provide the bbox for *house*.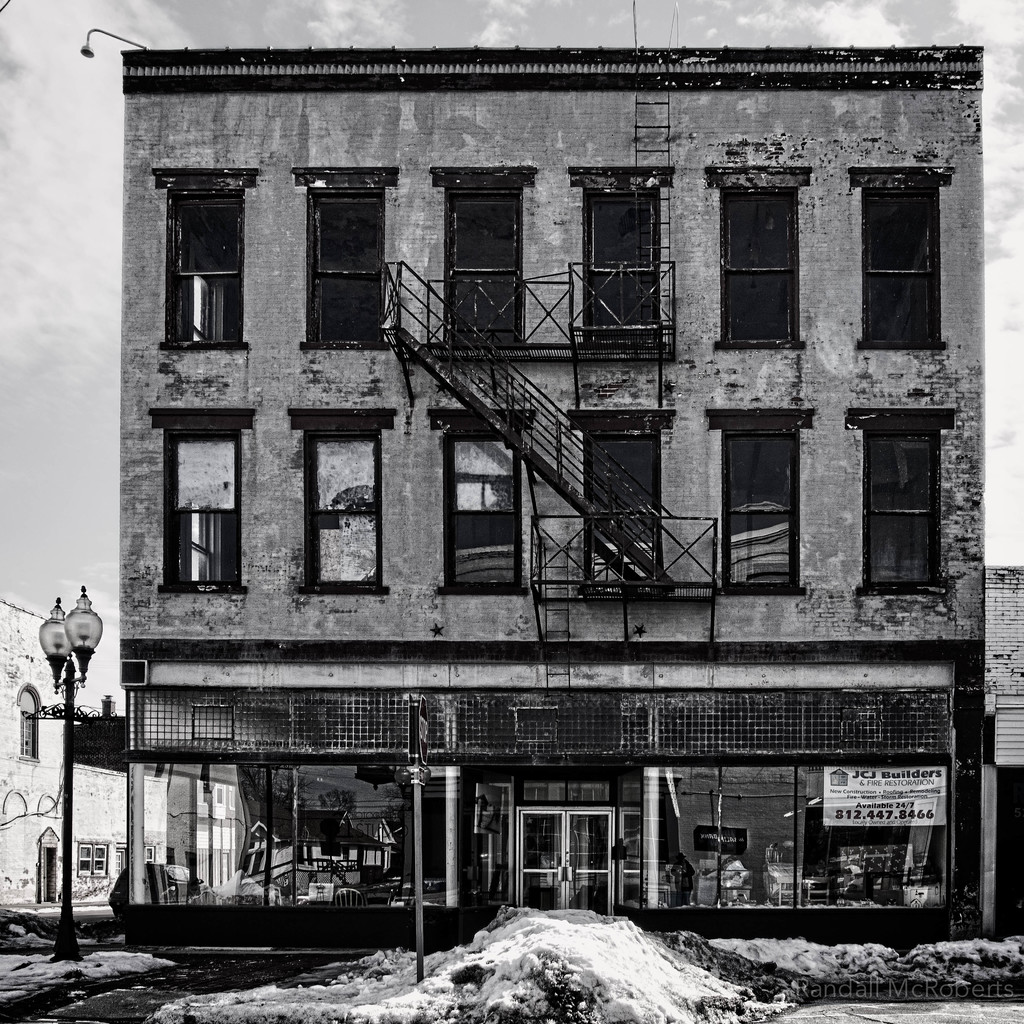
(left=0, top=598, right=265, bottom=920).
